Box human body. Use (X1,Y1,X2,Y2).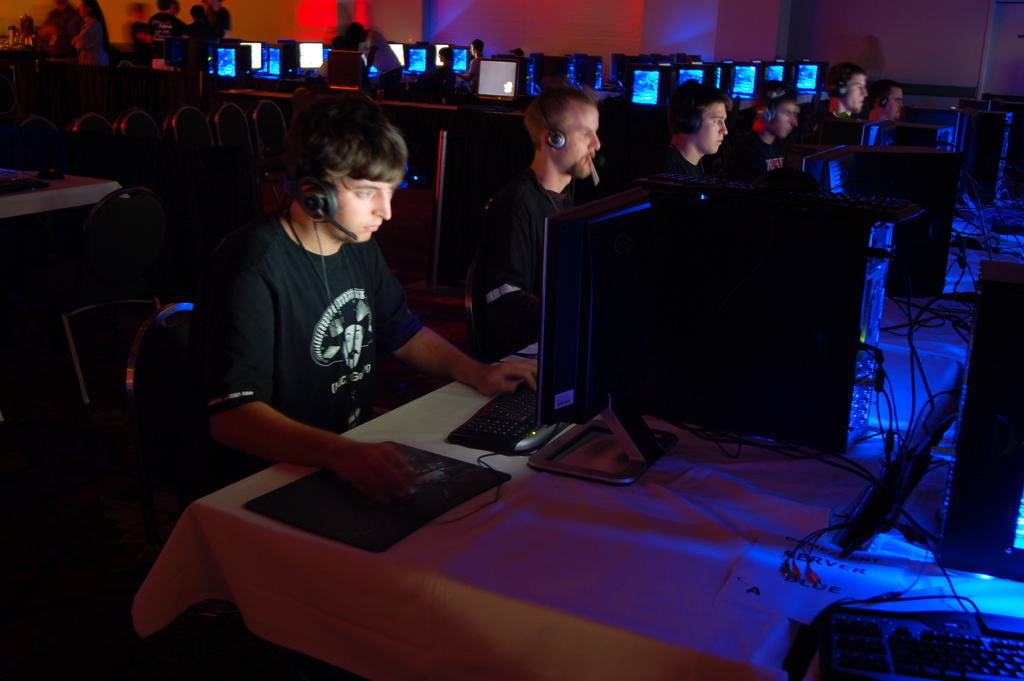
(456,53,479,86).
